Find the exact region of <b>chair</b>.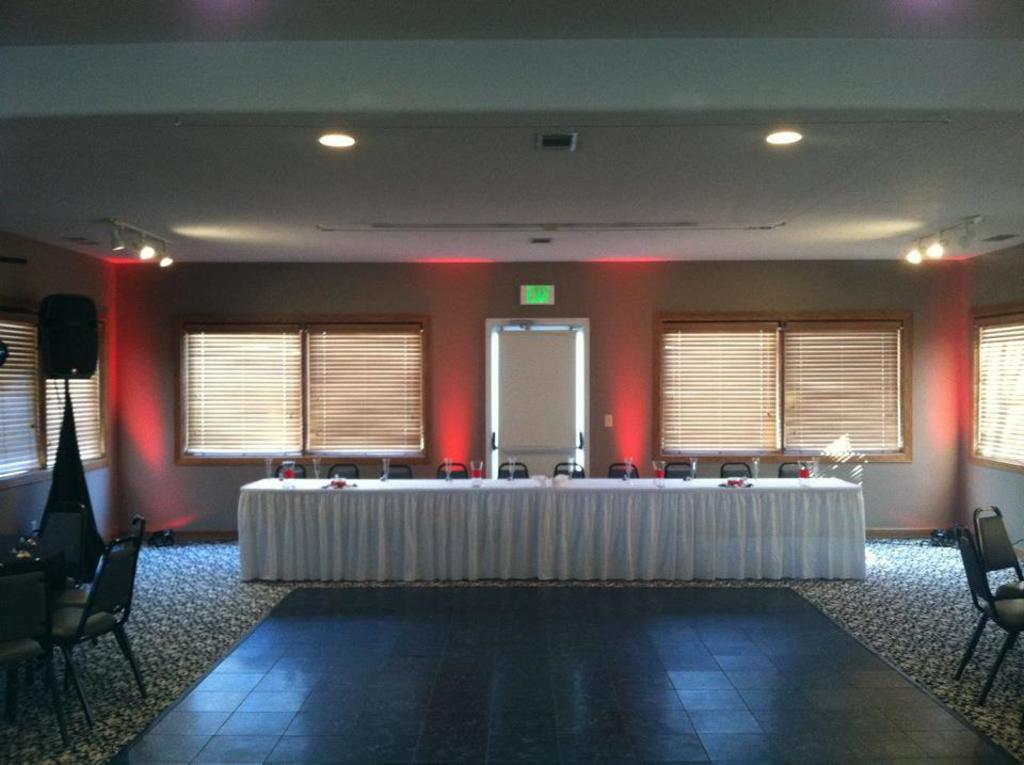
Exact region: detection(0, 555, 76, 749).
